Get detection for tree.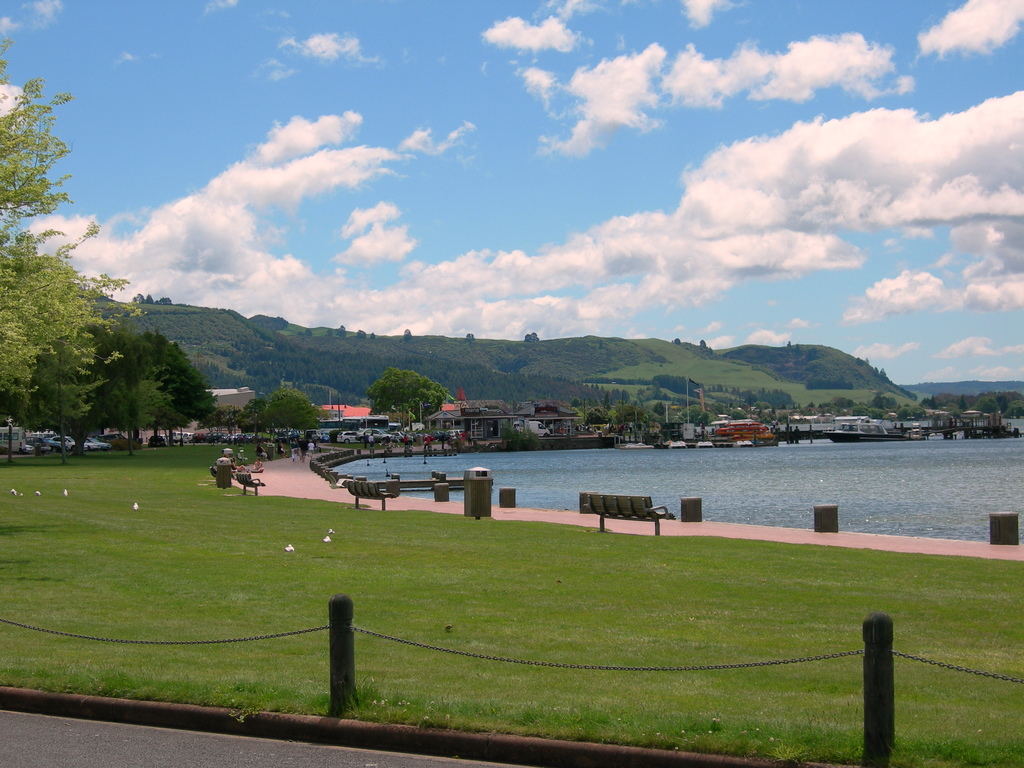
Detection: 608,407,620,426.
